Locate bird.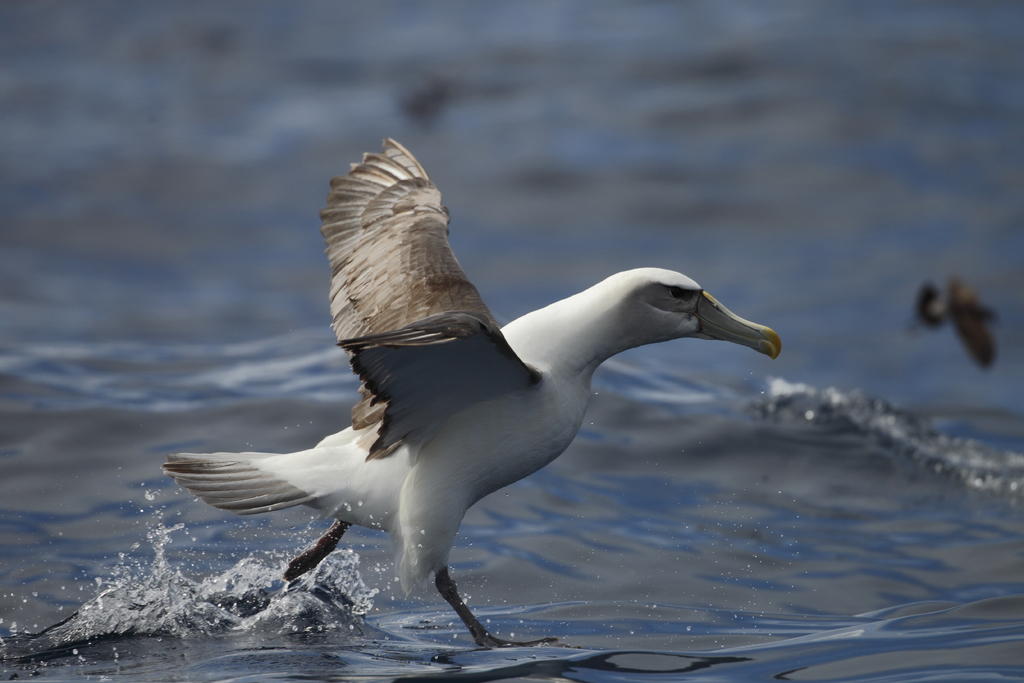
Bounding box: (908,272,1004,372).
